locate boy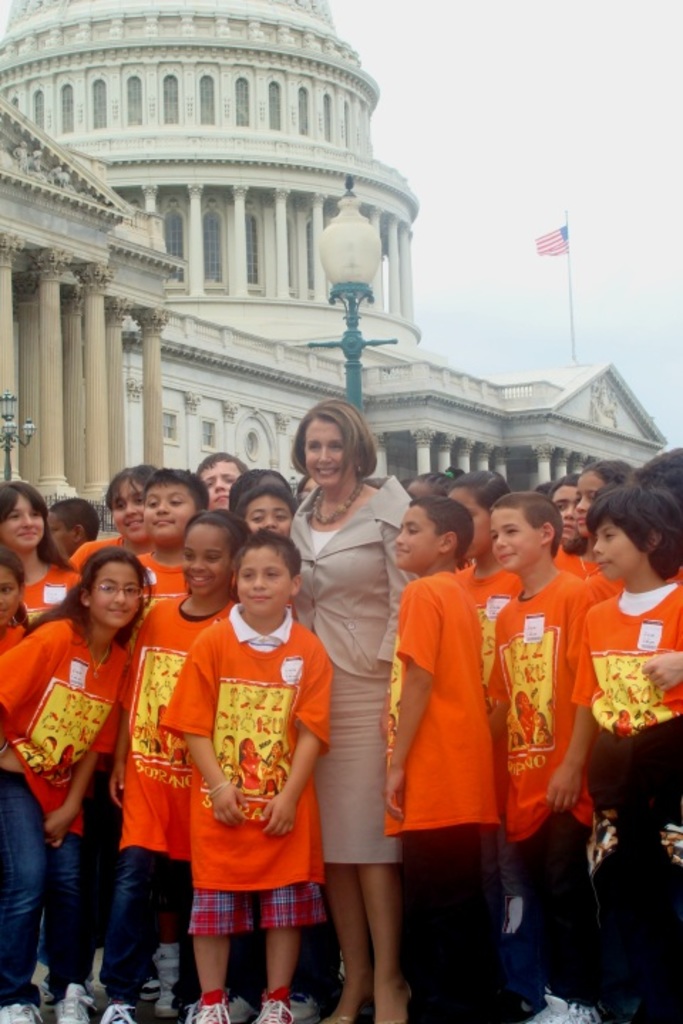
[226,478,323,1023]
